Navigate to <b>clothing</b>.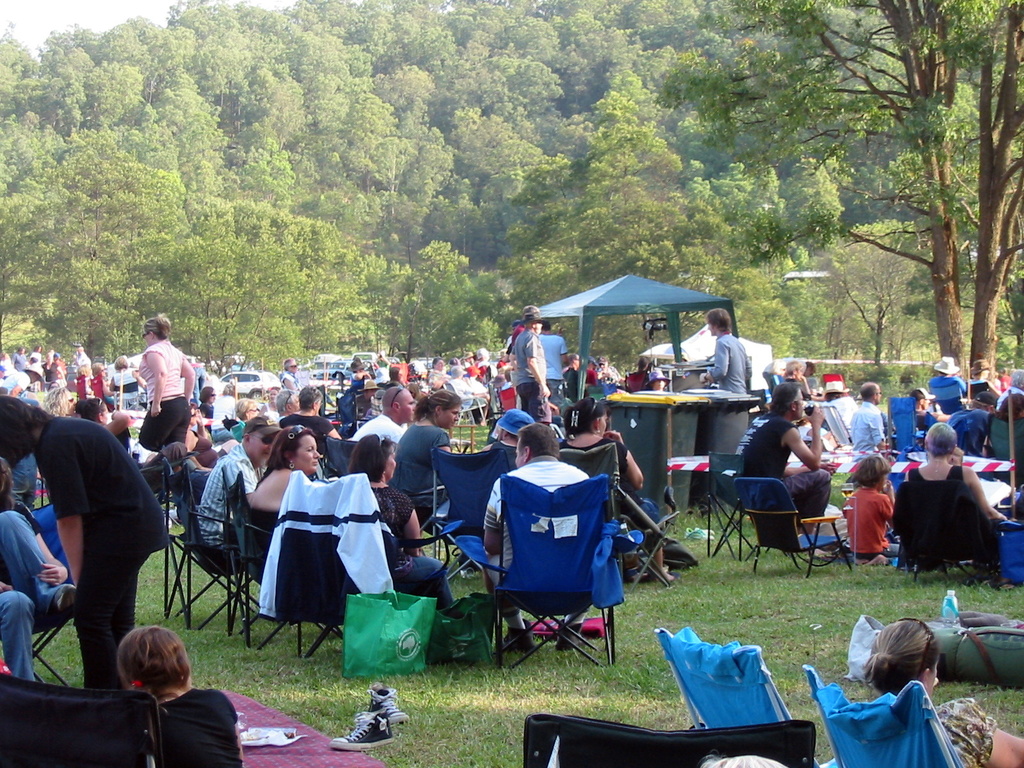
Navigation target: detection(156, 462, 484, 752).
